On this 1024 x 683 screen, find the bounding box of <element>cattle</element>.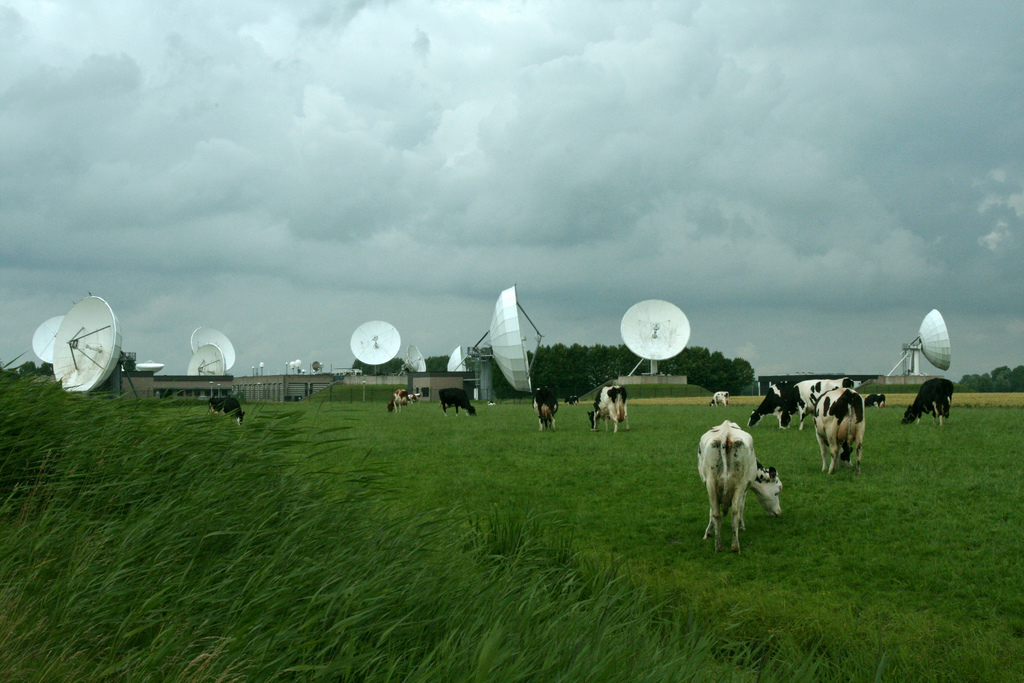
Bounding box: [left=747, top=378, right=796, bottom=425].
